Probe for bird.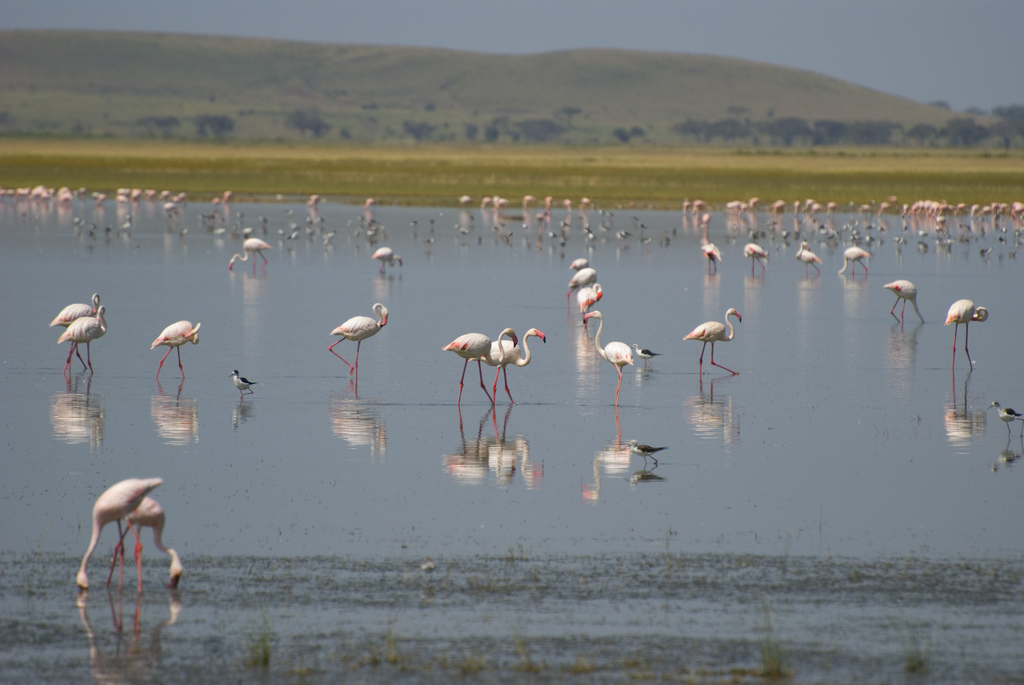
Probe result: bbox=[798, 237, 822, 278].
